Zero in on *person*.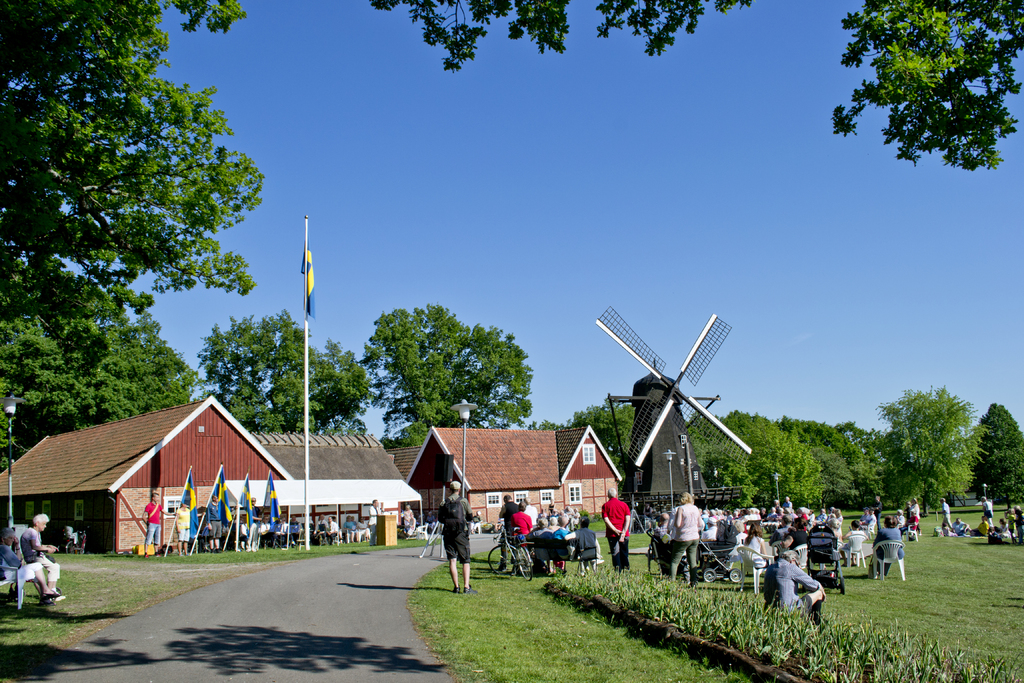
Zeroed in: detection(856, 507, 867, 521).
